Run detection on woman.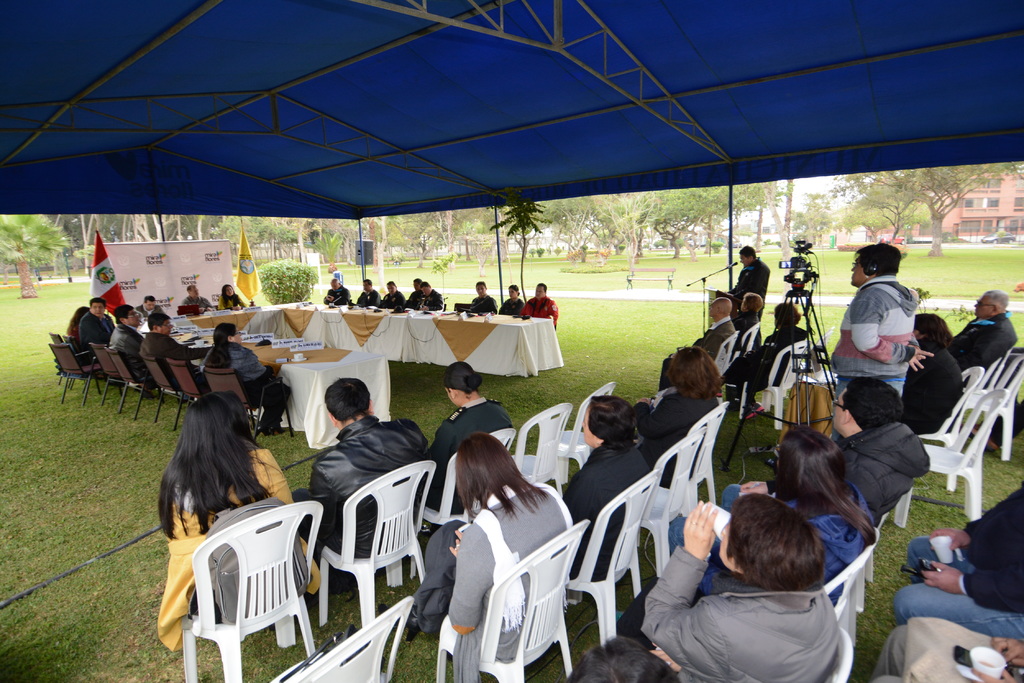
Result: left=218, top=283, right=252, bottom=310.
